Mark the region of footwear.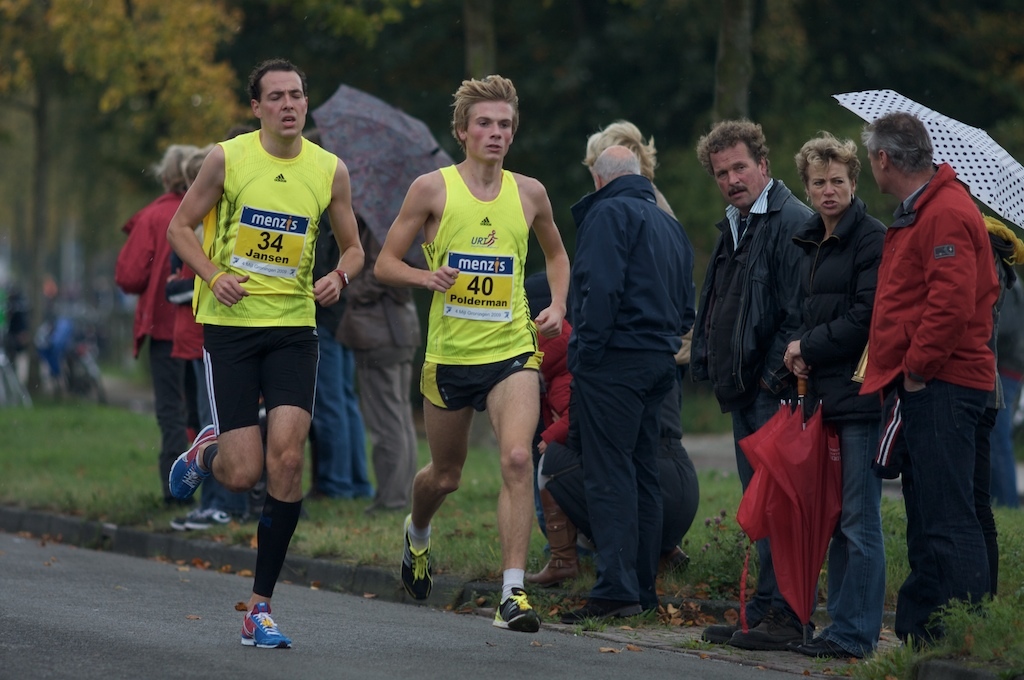
Region: Rect(398, 511, 436, 603).
